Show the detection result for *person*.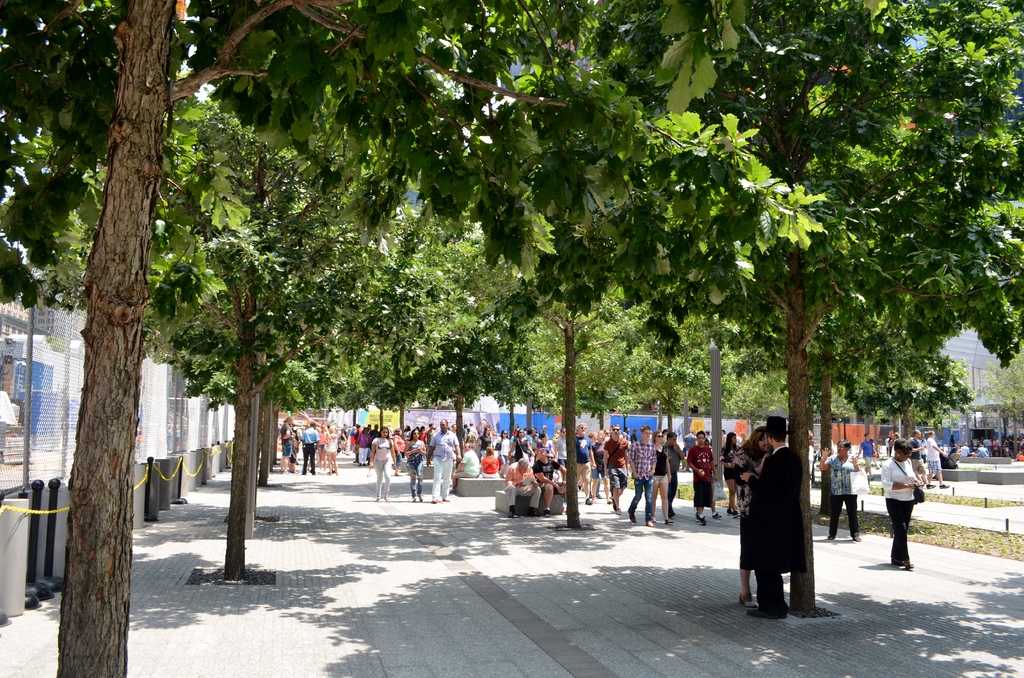
bbox(372, 433, 393, 497).
